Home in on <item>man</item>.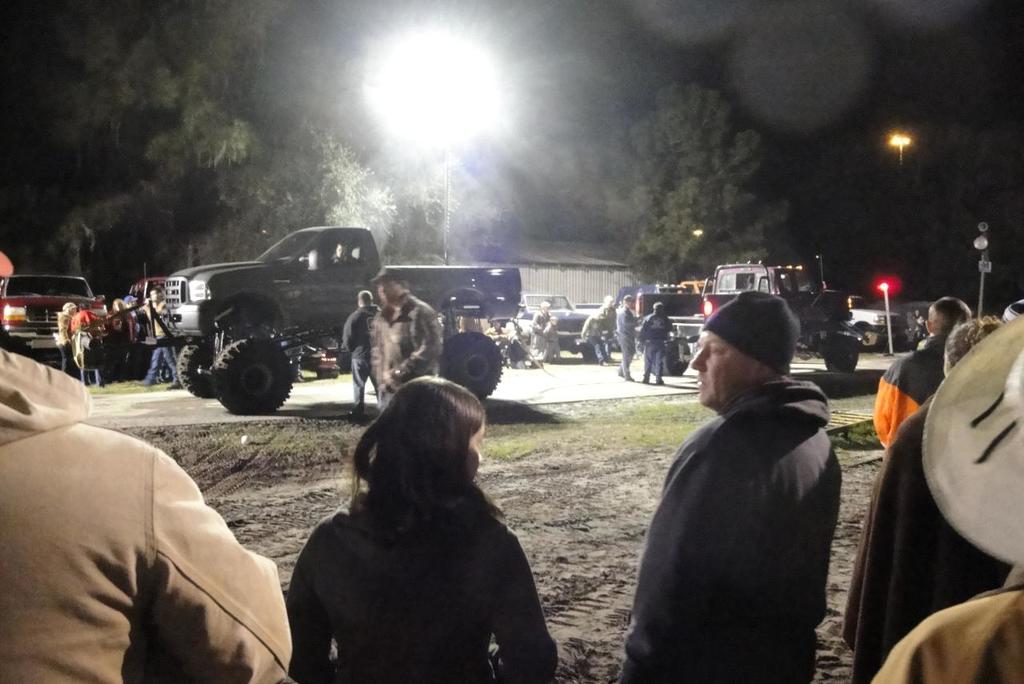
Homed in at (left=613, top=292, right=641, bottom=377).
